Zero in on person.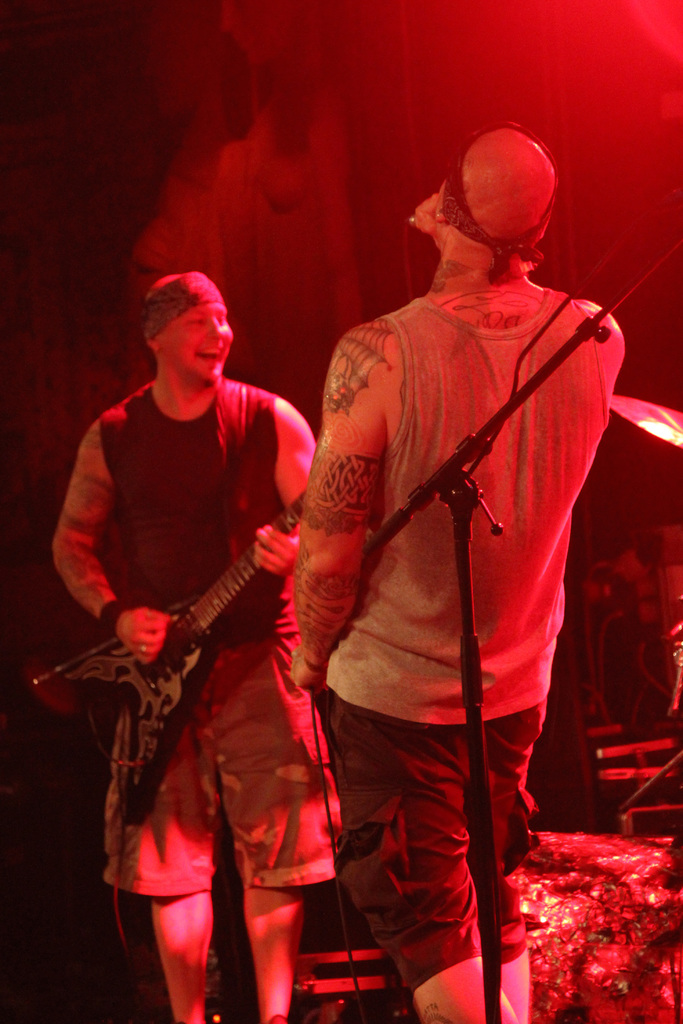
Zeroed in: box=[289, 109, 629, 1023].
